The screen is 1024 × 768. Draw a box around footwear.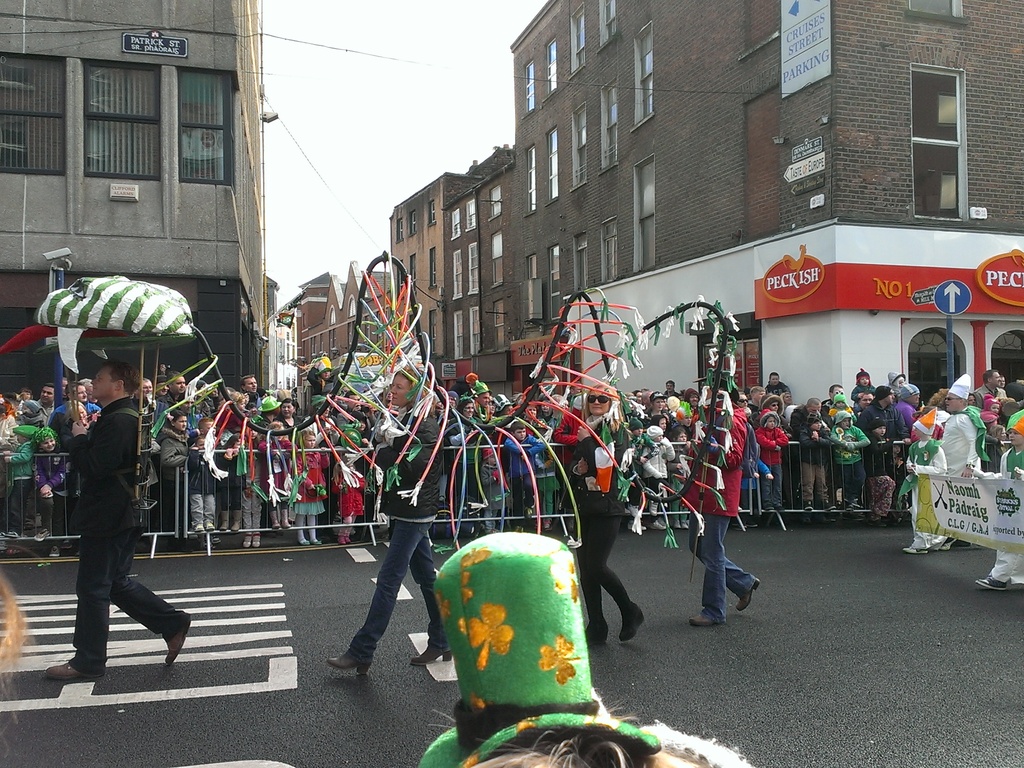
[x1=587, y1=623, x2=615, y2=643].
